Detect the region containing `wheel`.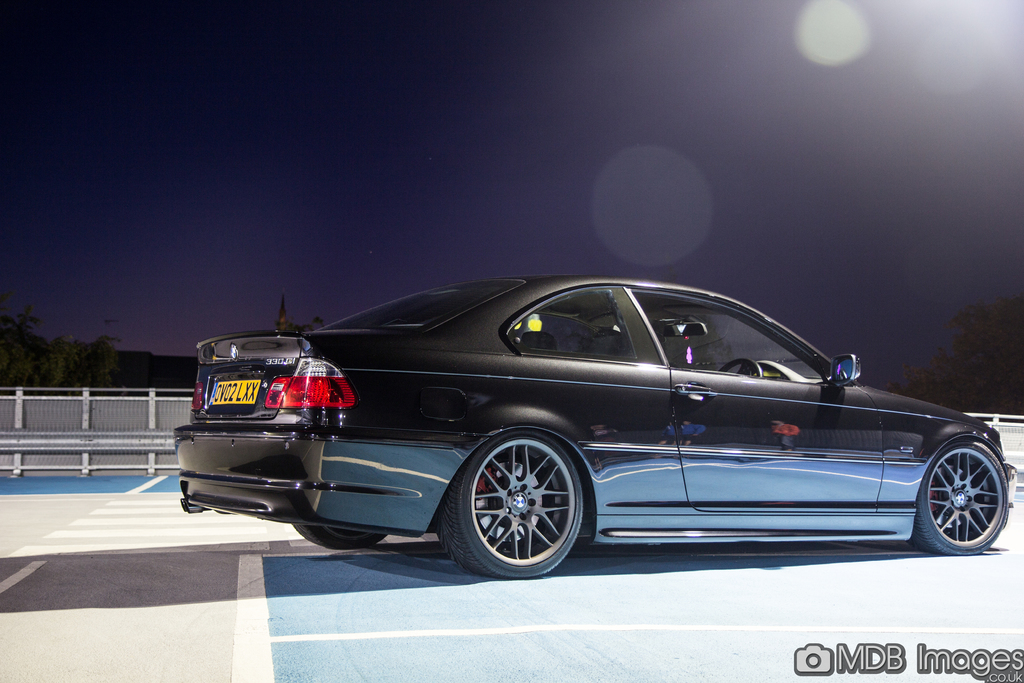
x1=435, y1=440, x2=581, y2=579.
